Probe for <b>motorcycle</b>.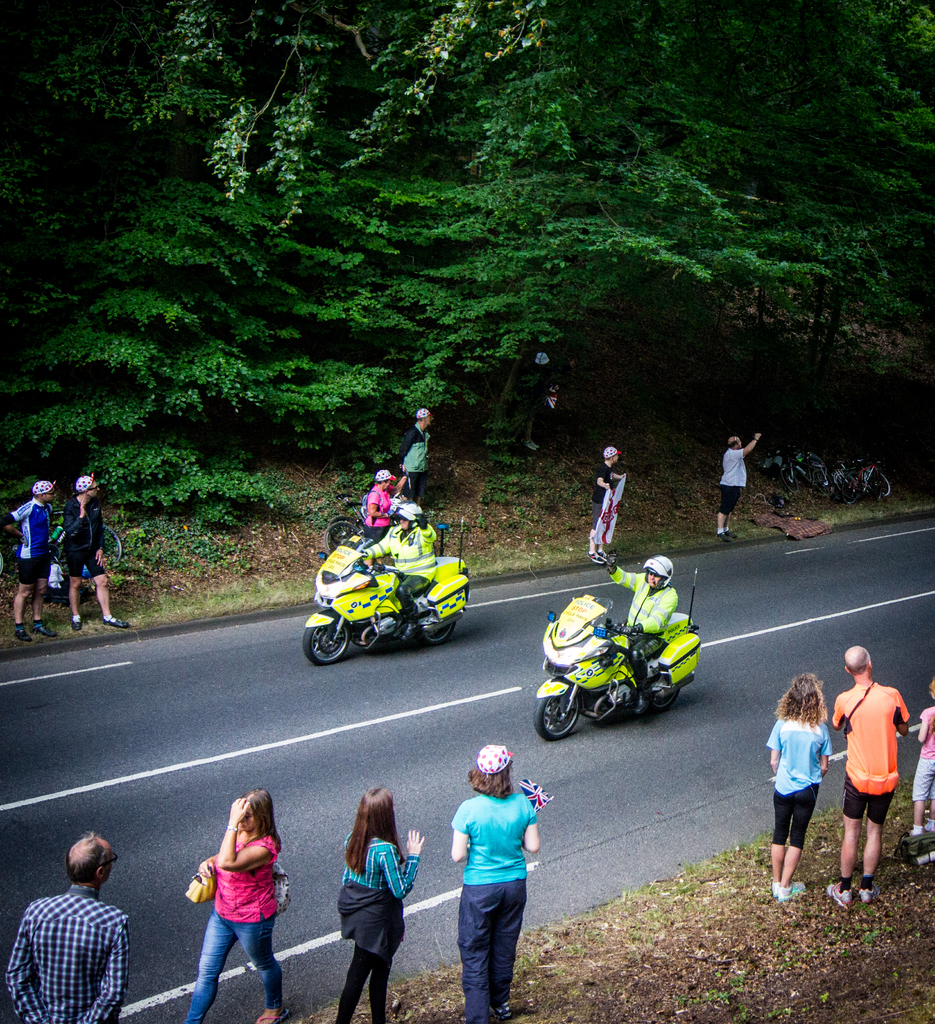
Probe result: rect(529, 584, 708, 752).
